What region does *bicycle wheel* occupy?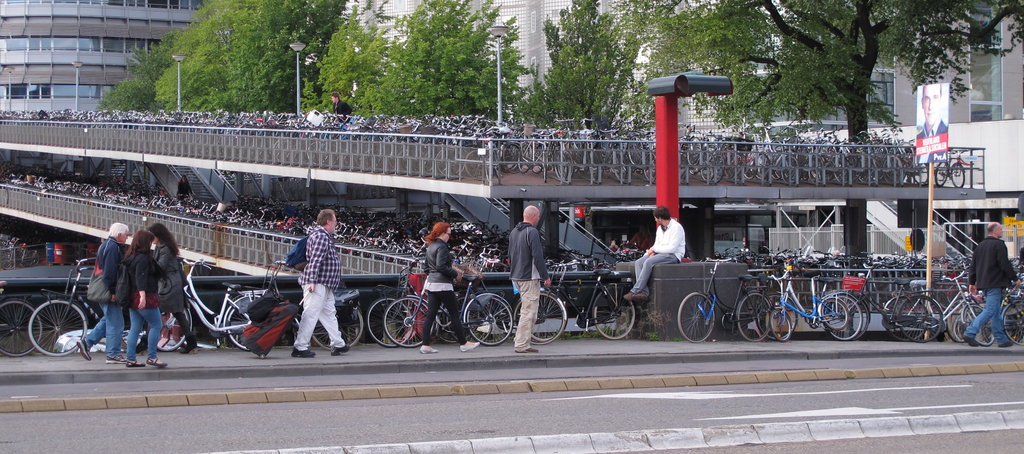
detection(27, 299, 90, 361).
